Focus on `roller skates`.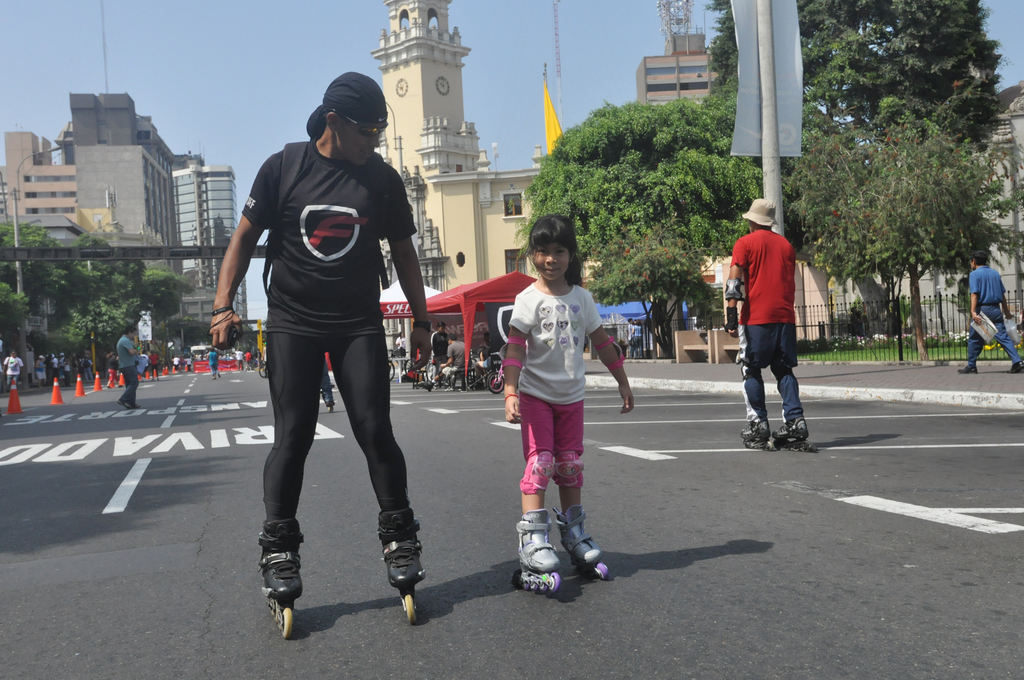
Focused at box=[774, 419, 819, 454].
